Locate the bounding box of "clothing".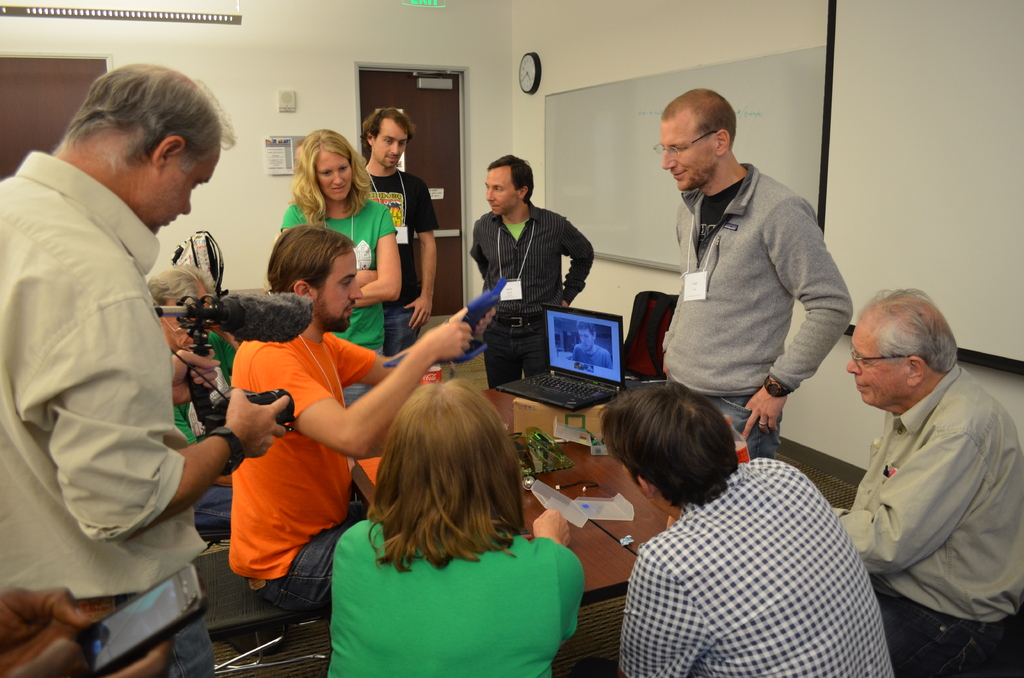
Bounding box: 278, 200, 396, 407.
